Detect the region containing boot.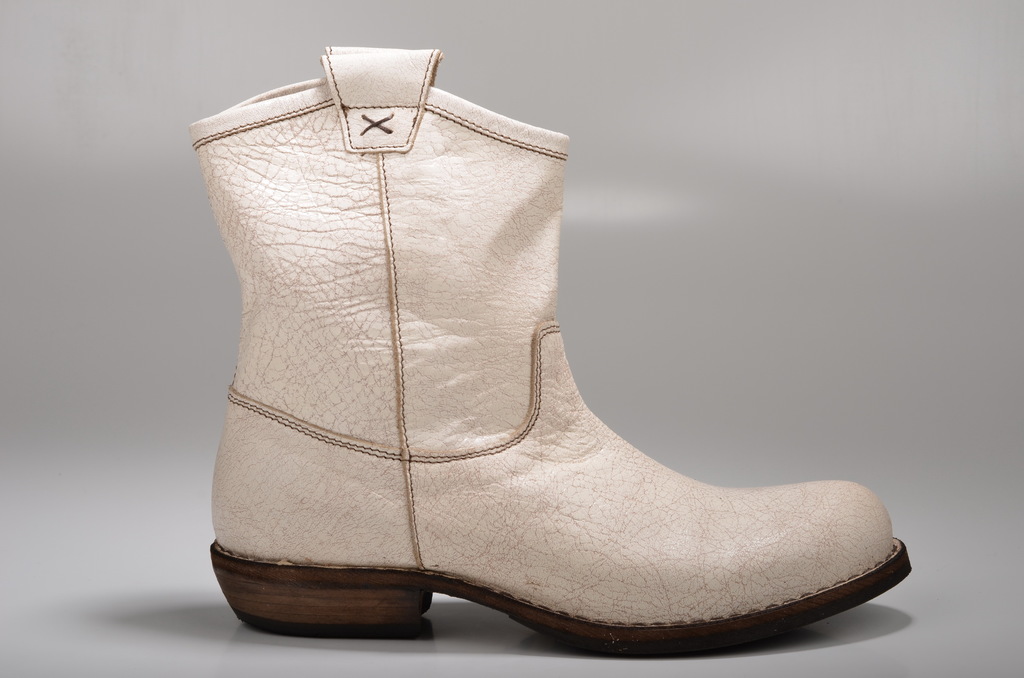
(189,49,911,650).
